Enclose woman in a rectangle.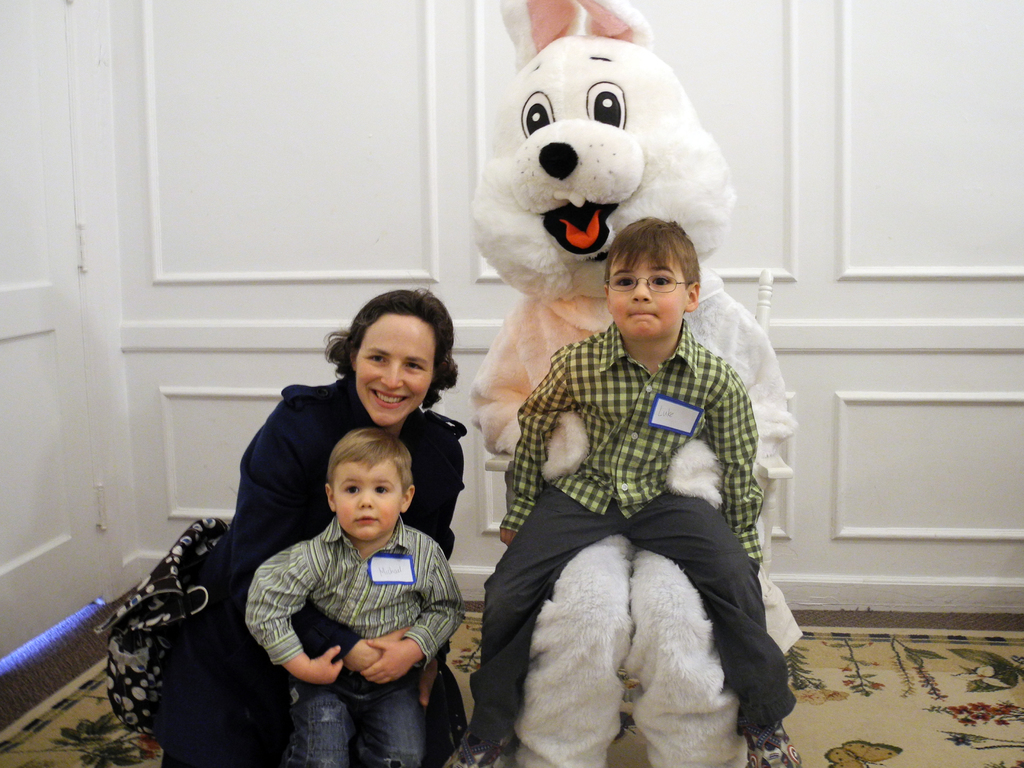
159,286,467,767.
